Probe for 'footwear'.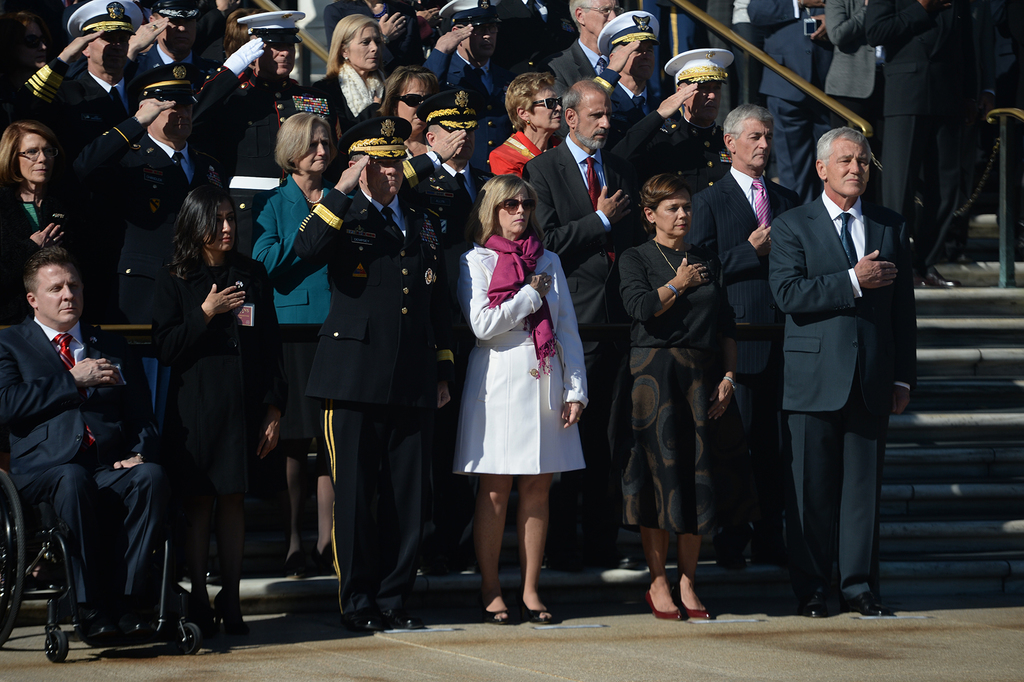
Probe result: bbox=(680, 601, 710, 621).
